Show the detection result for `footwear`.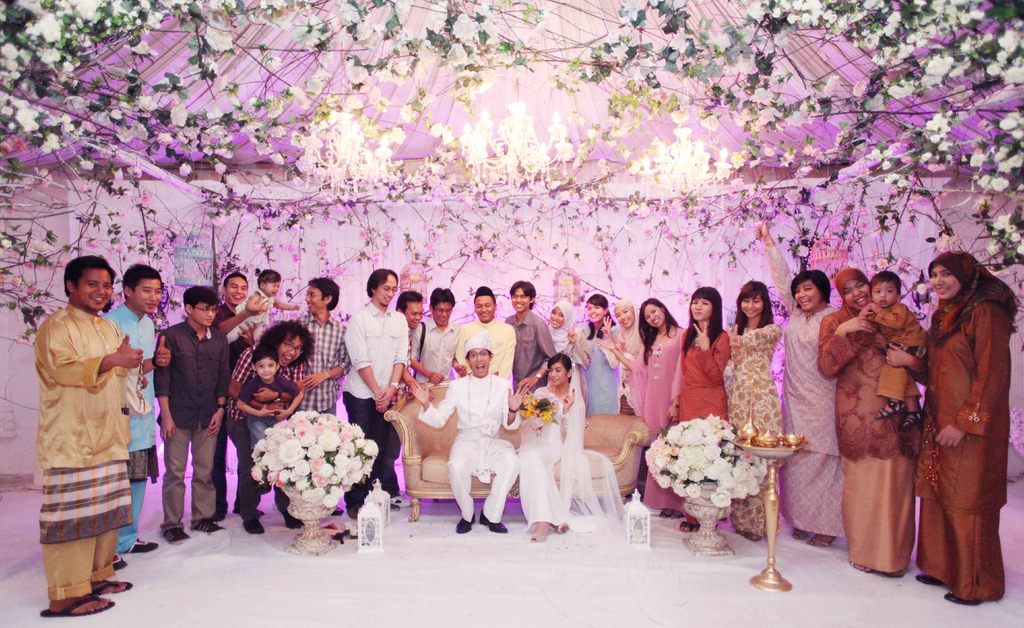
bbox=(673, 508, 685, 519).
